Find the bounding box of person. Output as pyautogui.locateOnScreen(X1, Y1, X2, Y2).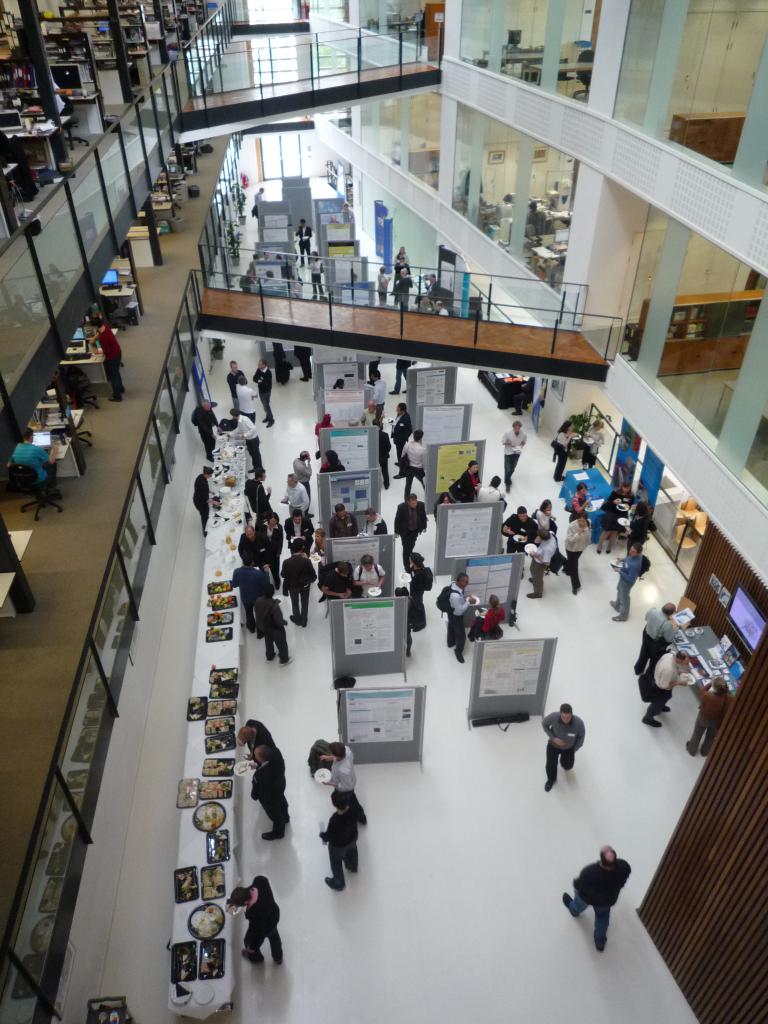
pyautogui.locateOnScreen(629, 500, 653, 553).
